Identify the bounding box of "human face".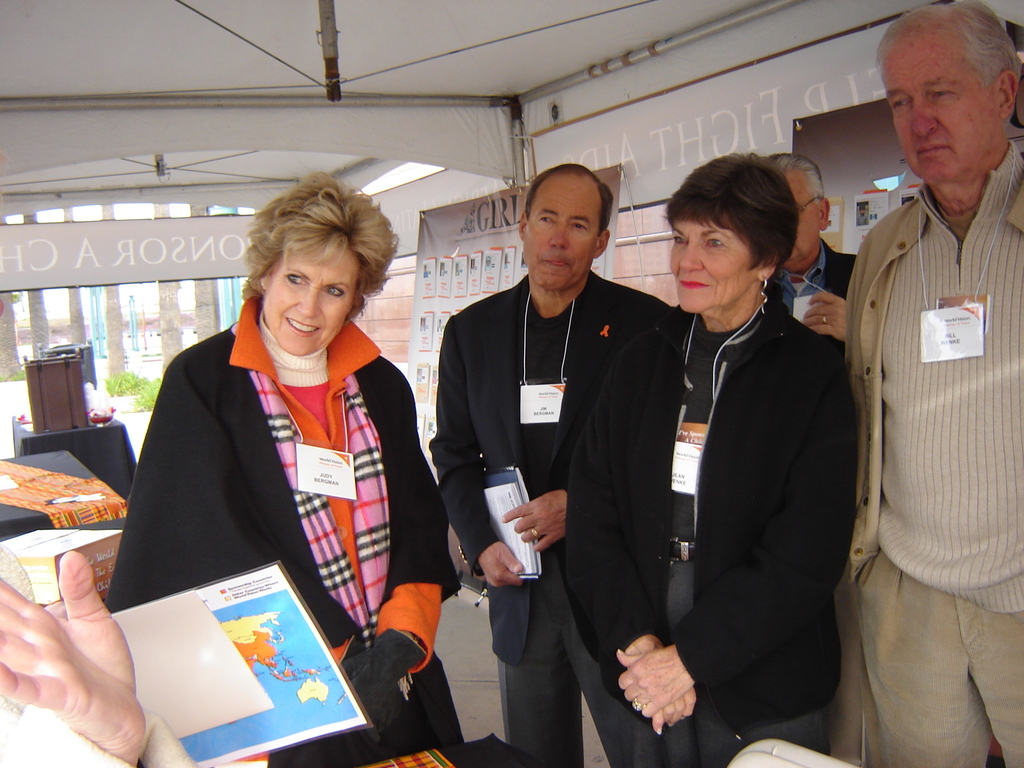
882,33,999,189.
